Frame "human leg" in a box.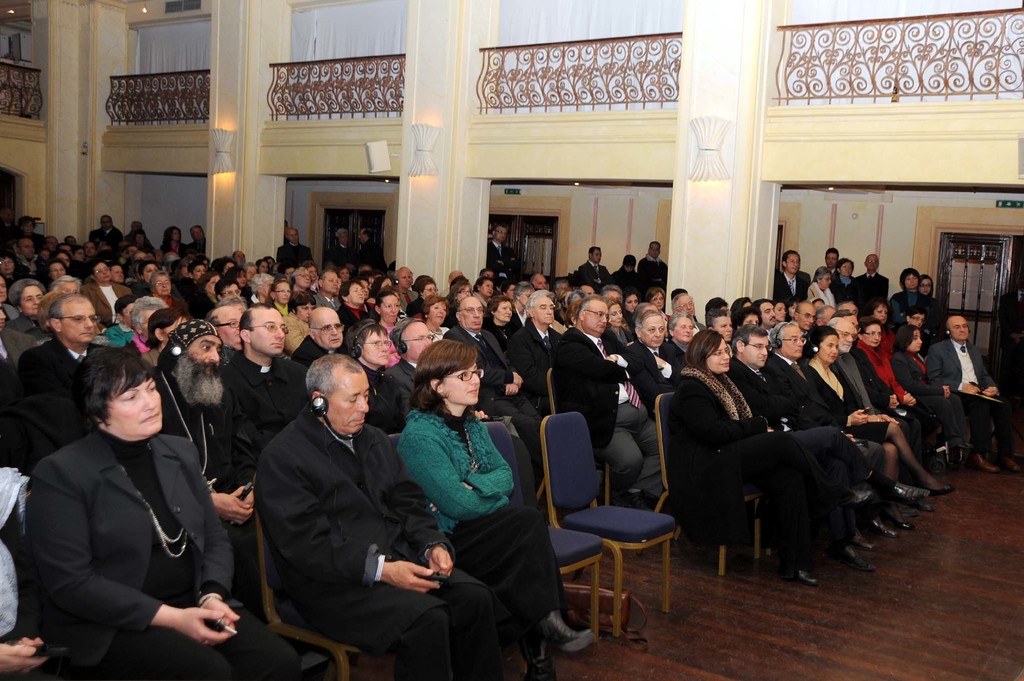
891, 418, 946, 495.
